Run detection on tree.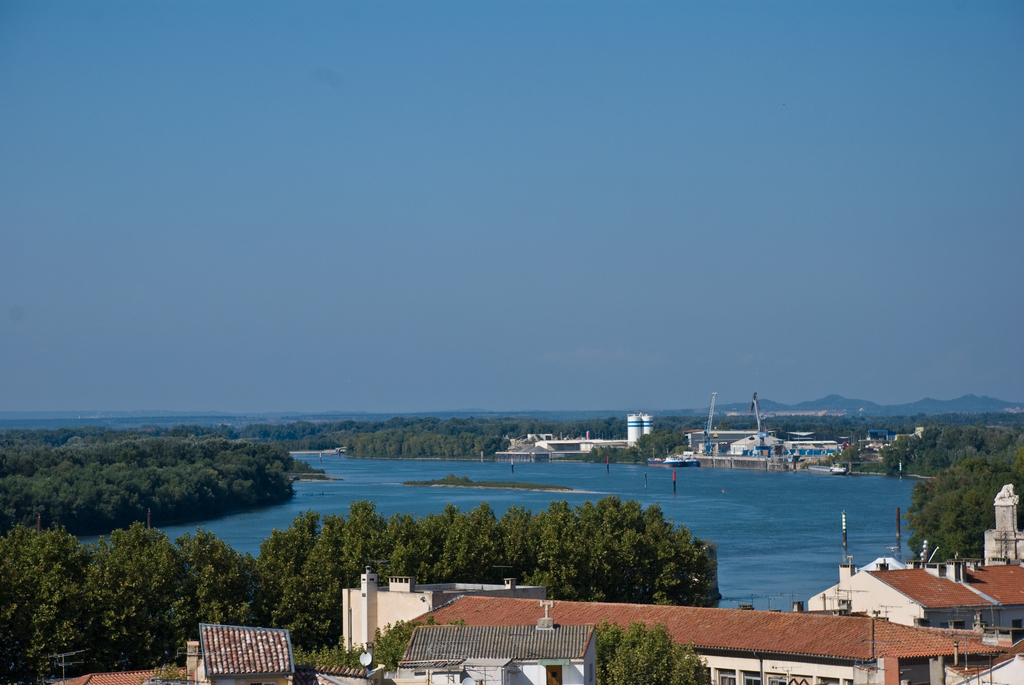
Result: detection(630, 520, 715, 596).
